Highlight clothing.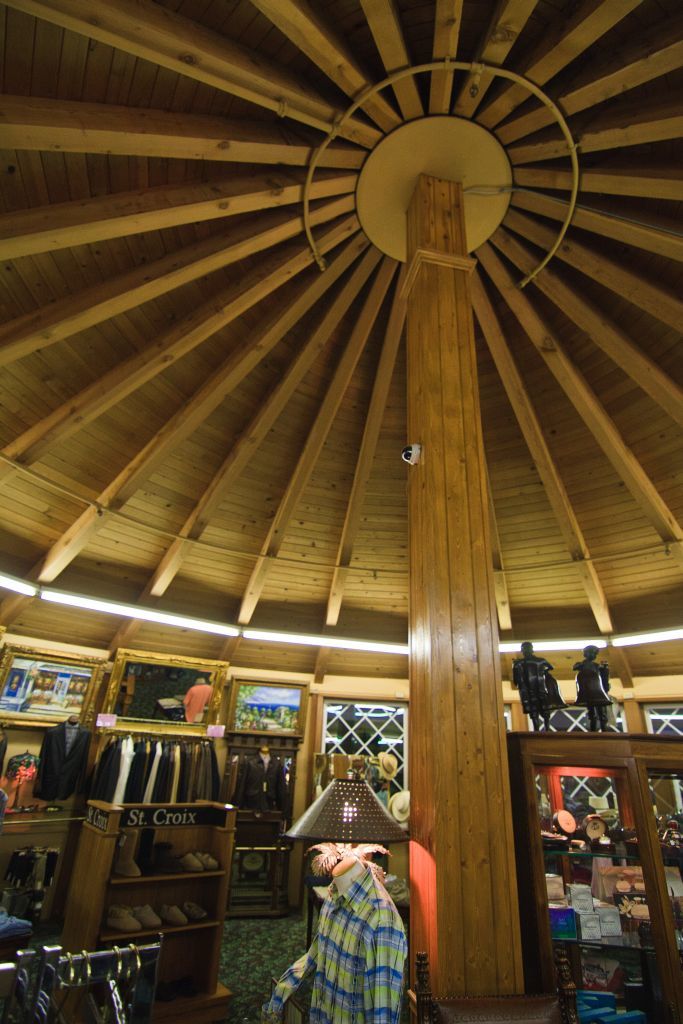
Highlighted region: select_region(235, 751, 290, 819).
